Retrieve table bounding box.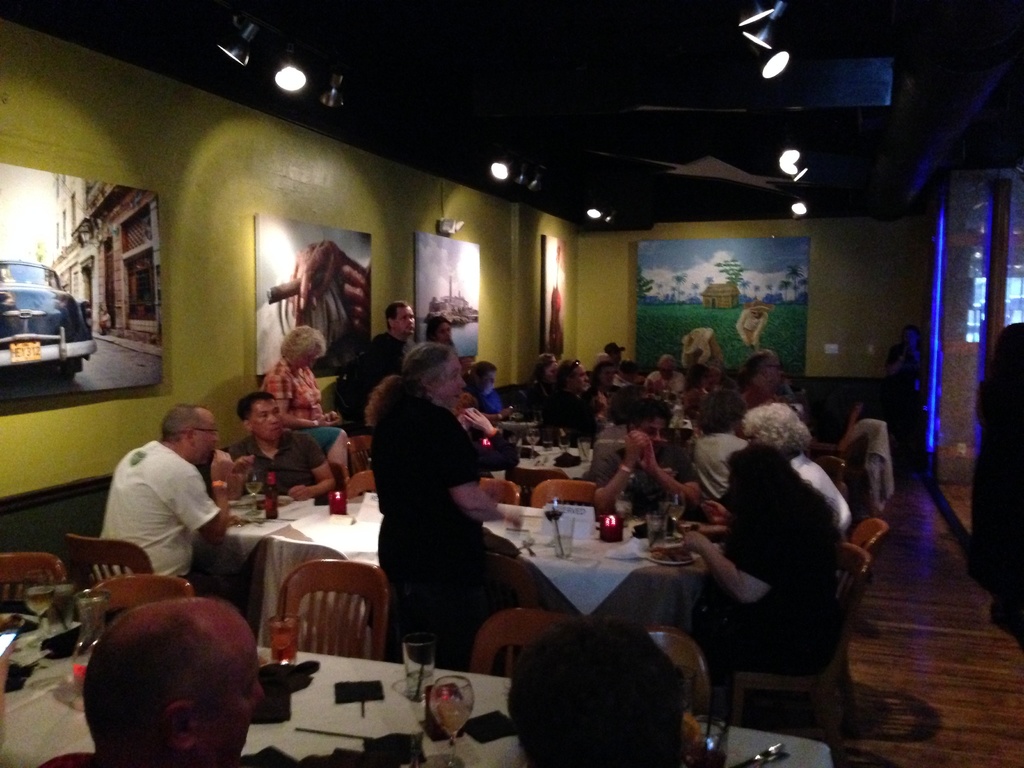
Bounding box: x1=4 y1=597 x2=820 y2=766.
